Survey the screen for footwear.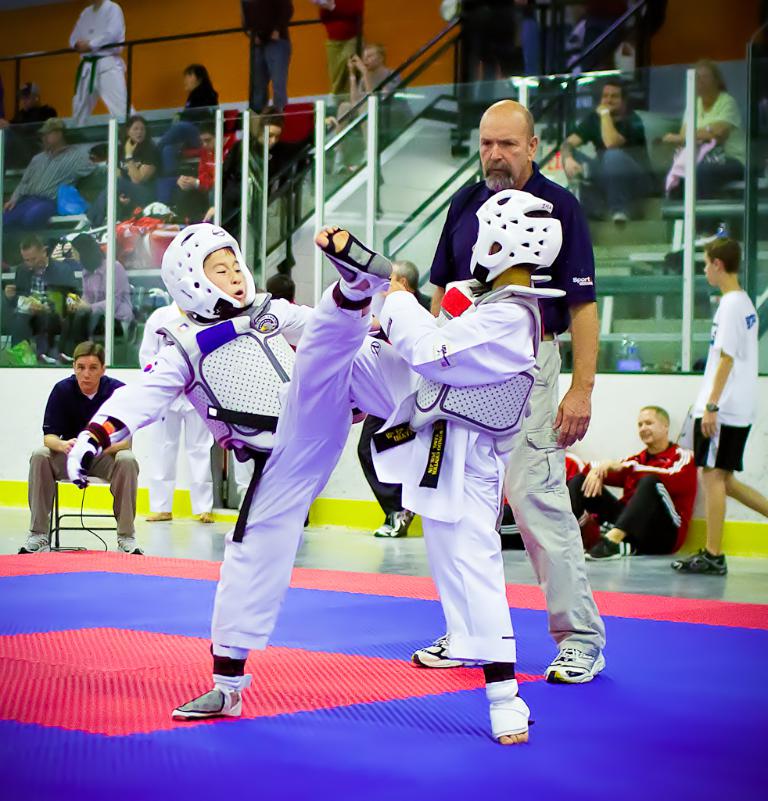
Survey found: (x1=488, y1=679, x2=542, y2=742).
